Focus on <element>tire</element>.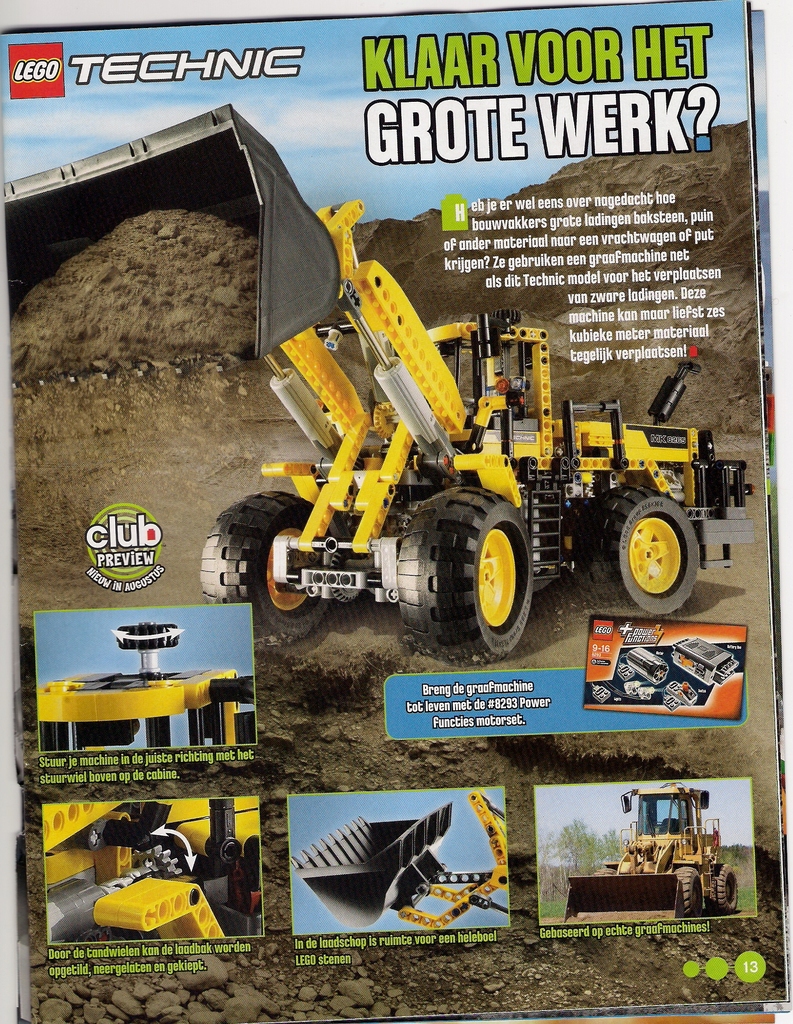
Focused at region(593, 868, 614, 876).
